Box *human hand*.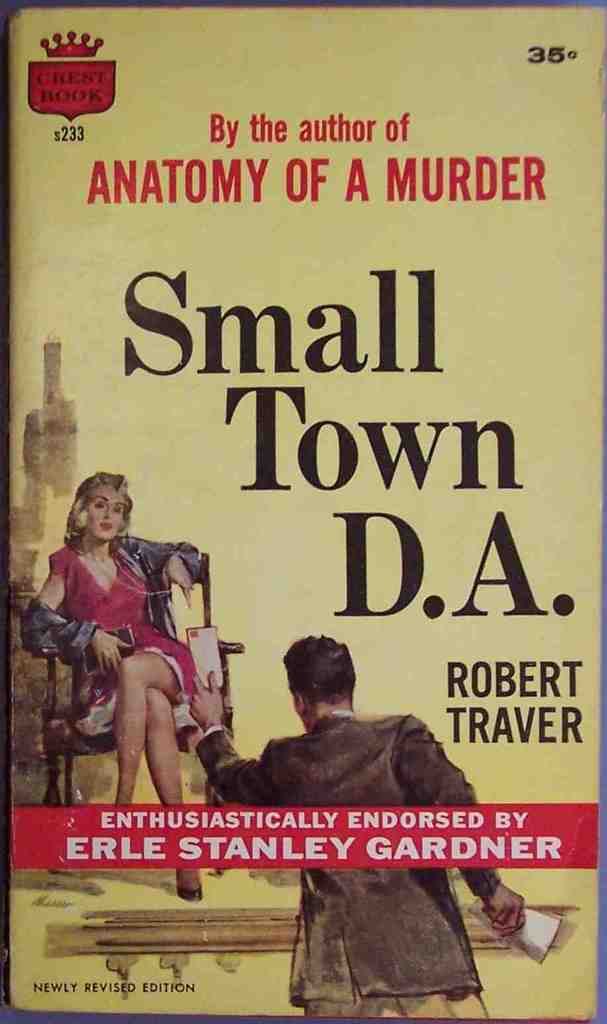
(left=186, top=671, right=225, bottom=724).
